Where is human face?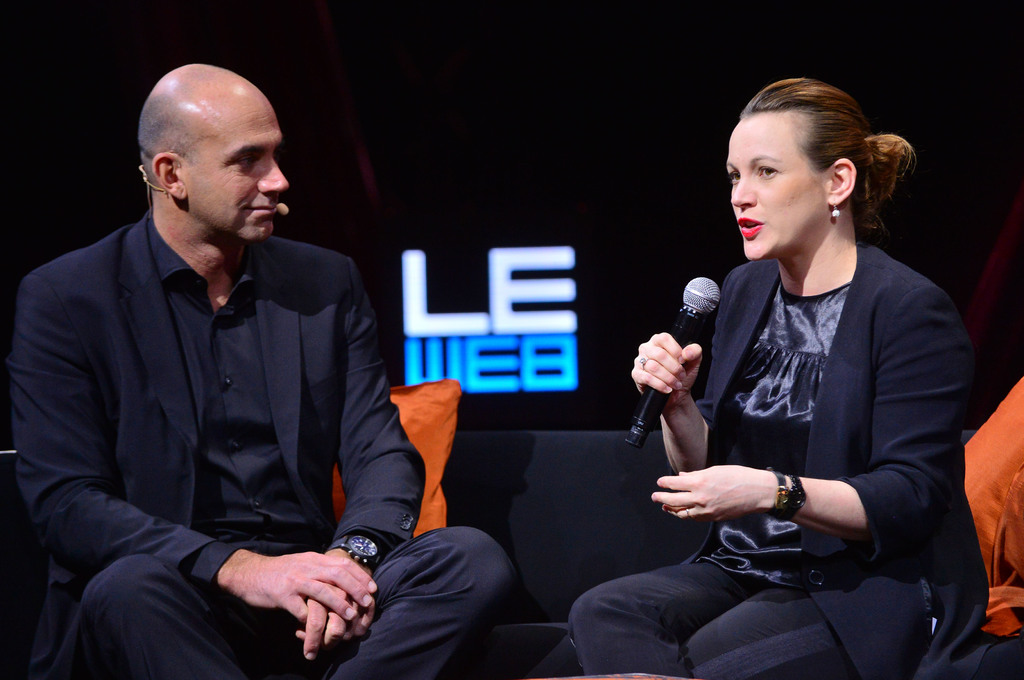
184/99/289/244.
